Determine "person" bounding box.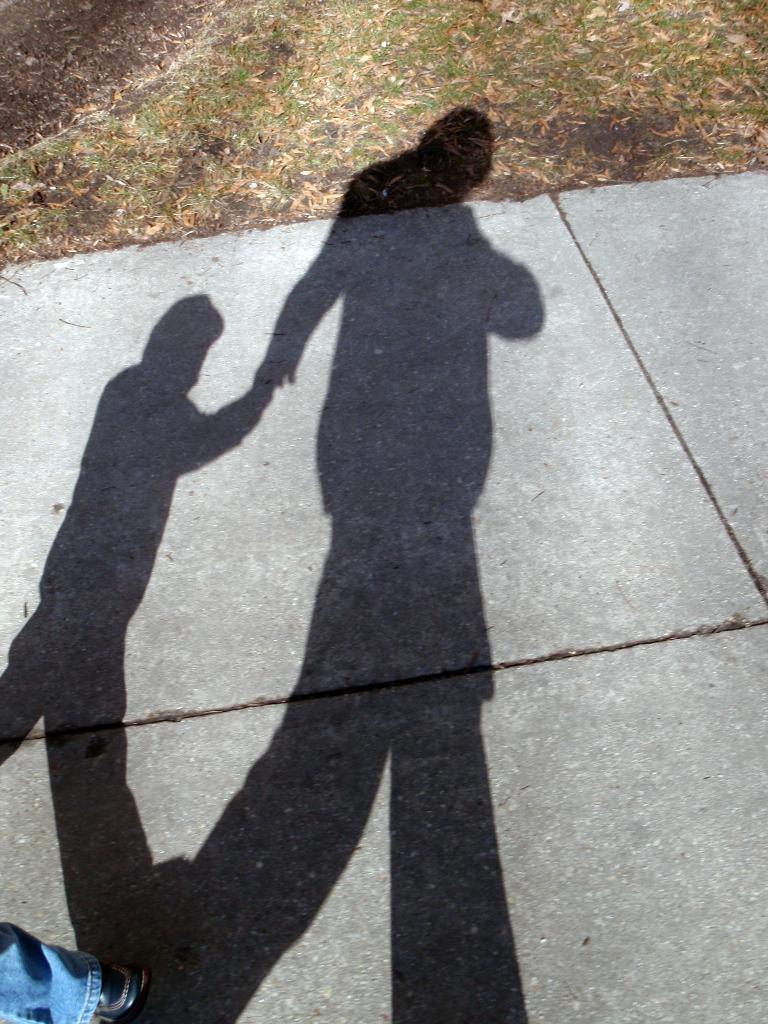
Determined: 144 98 593 959.
